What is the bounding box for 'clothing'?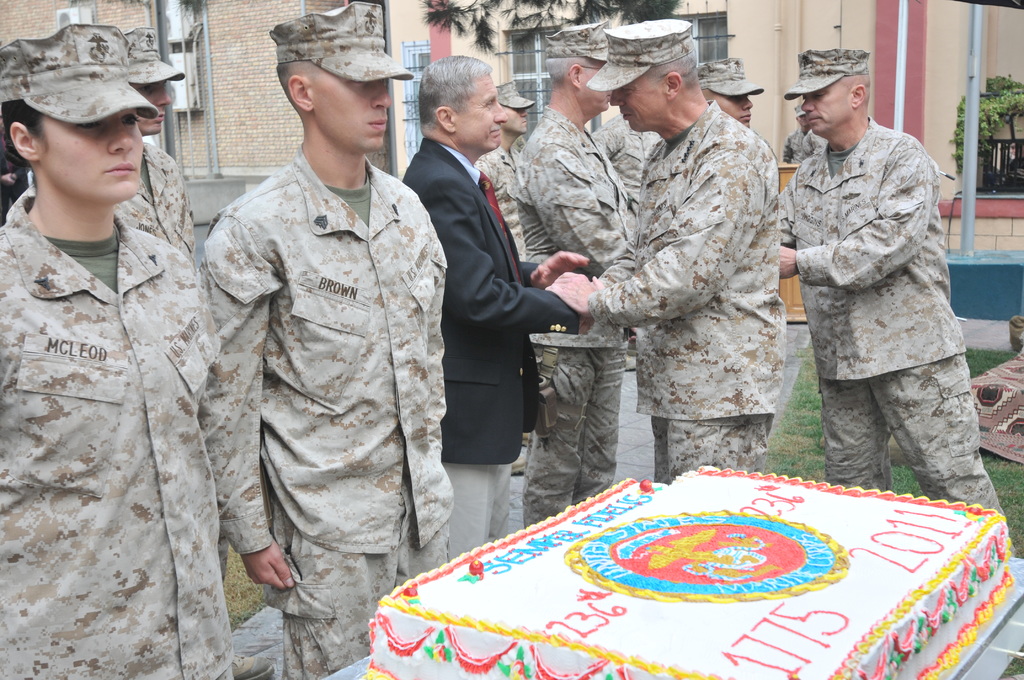
<region>0, 186, 259, 679</region>.
